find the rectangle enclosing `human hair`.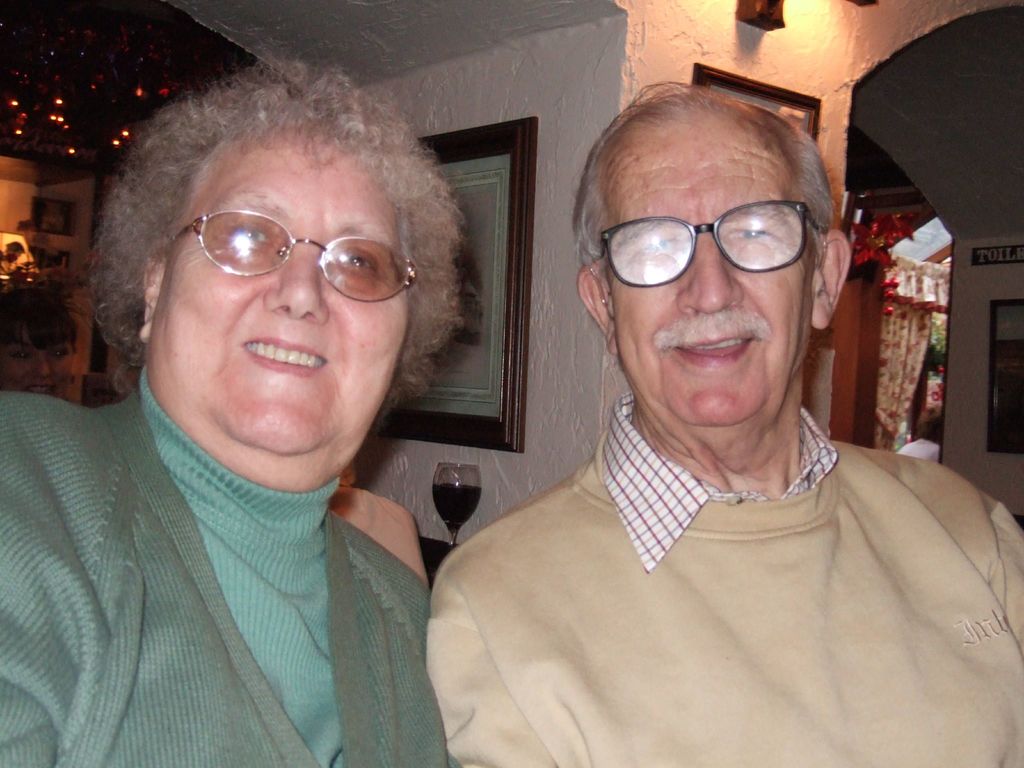
575,69,835,269.
